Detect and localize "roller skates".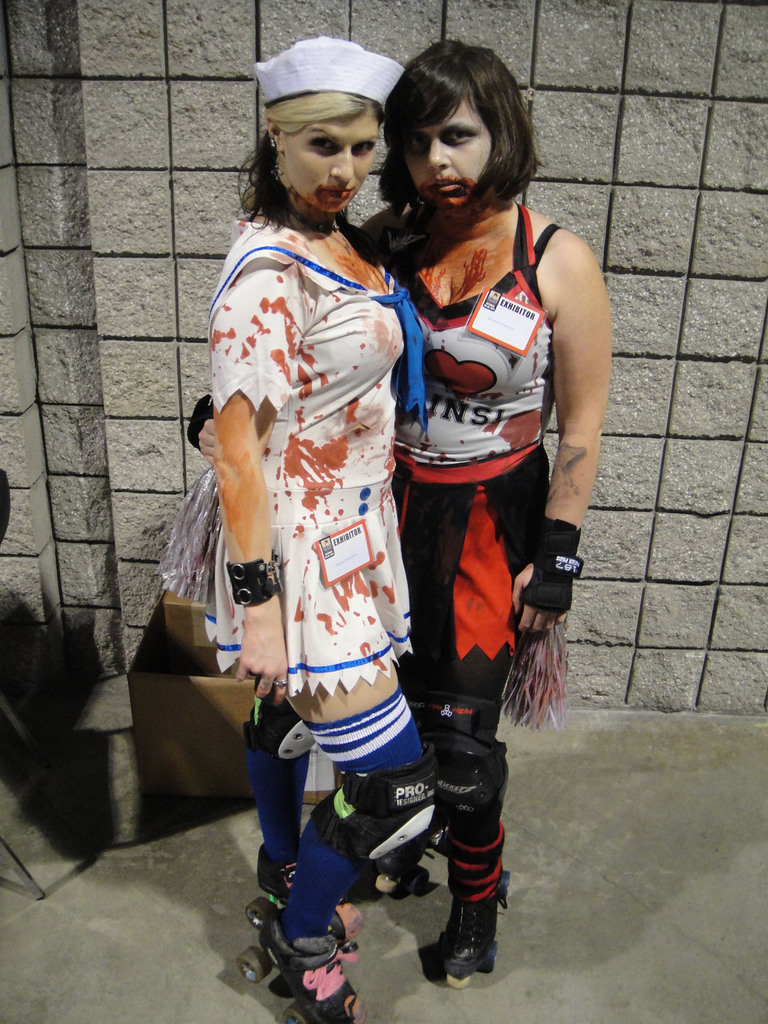
Localized at x1=372, y1=837, x2=433, y2=906.
